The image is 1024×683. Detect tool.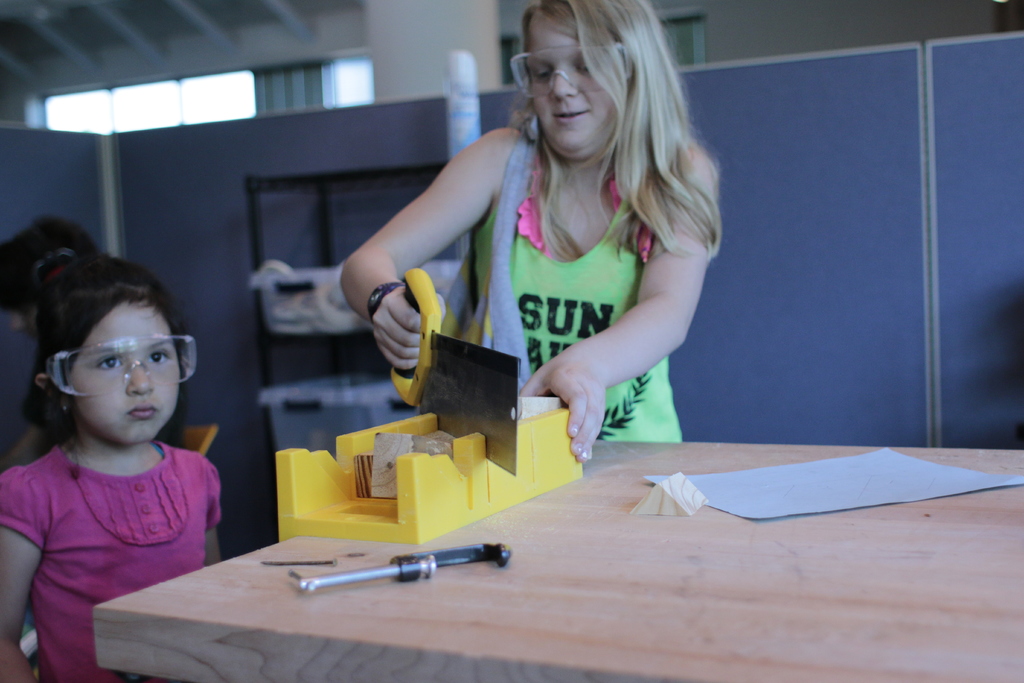
Detection: select_region(295, 533, 509, 593).
